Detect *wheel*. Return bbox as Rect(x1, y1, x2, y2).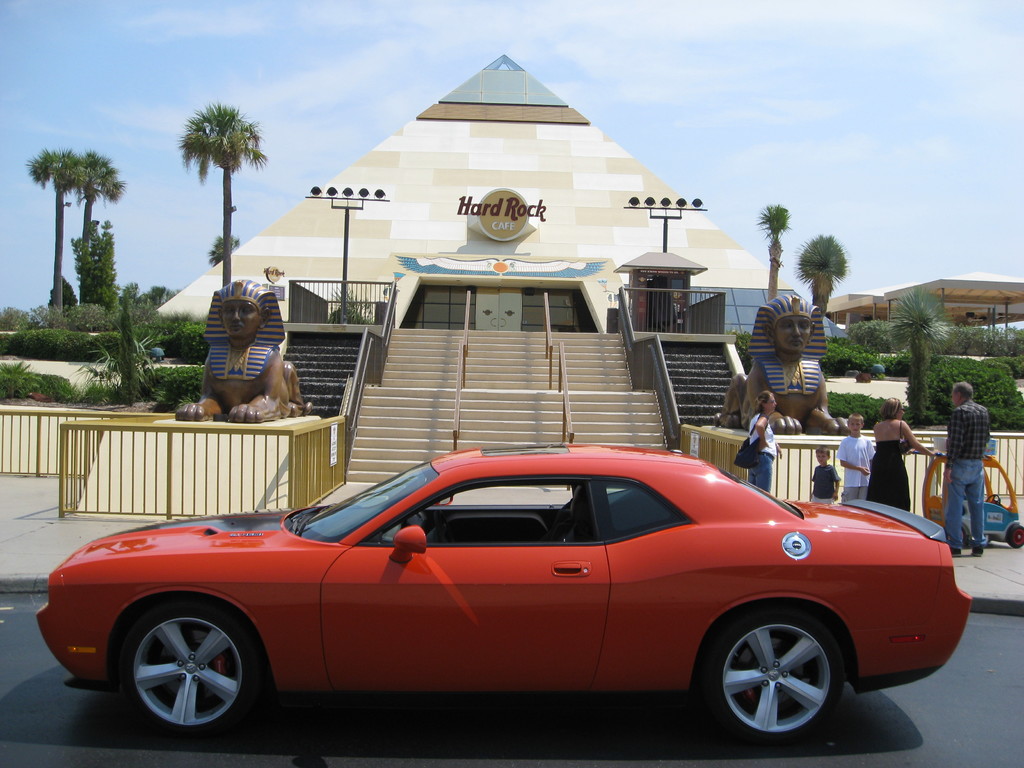
Rect(104, 607, 252, 739).
